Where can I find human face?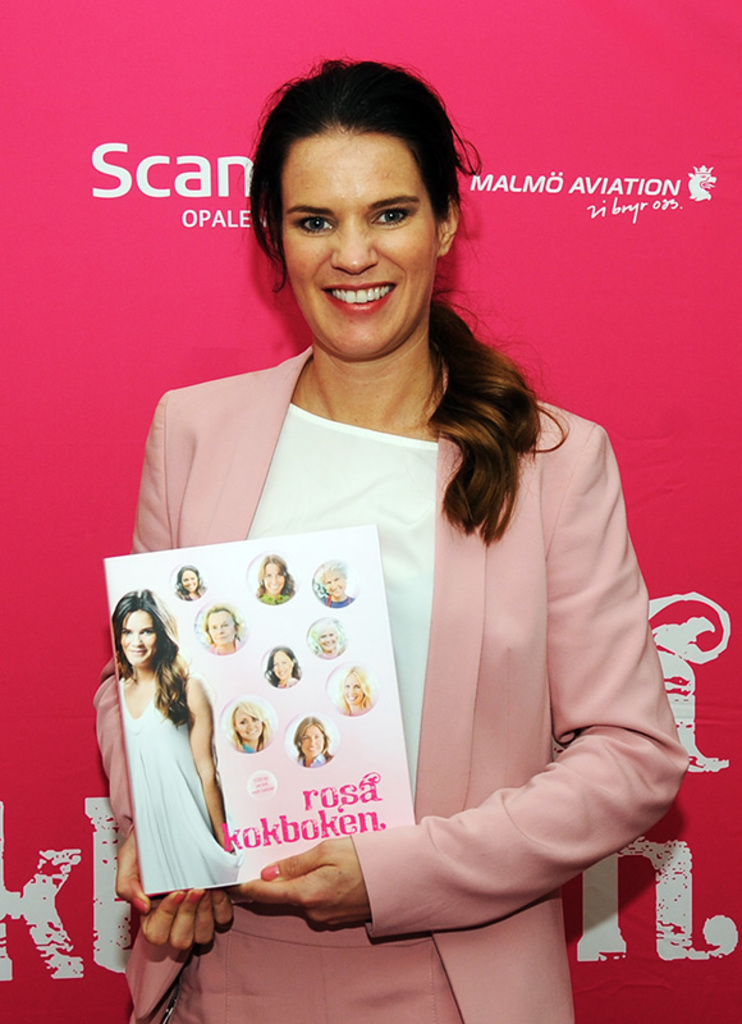
You can find it at <box>116,600,150,663</box>.
